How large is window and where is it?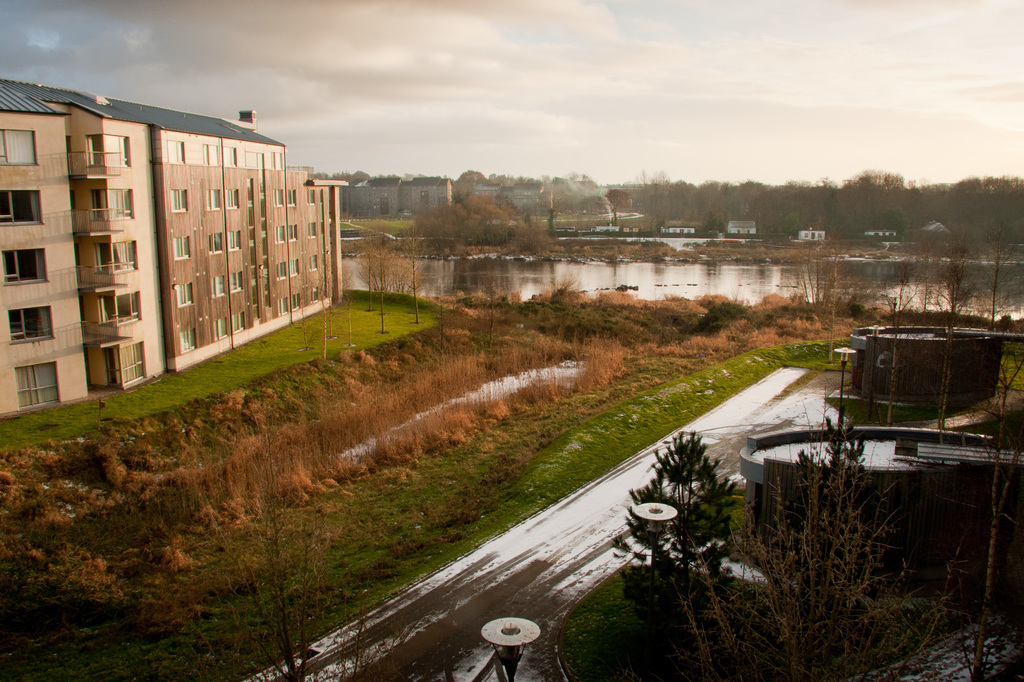
Bounding box: detection(184, 326, 200, 355).
